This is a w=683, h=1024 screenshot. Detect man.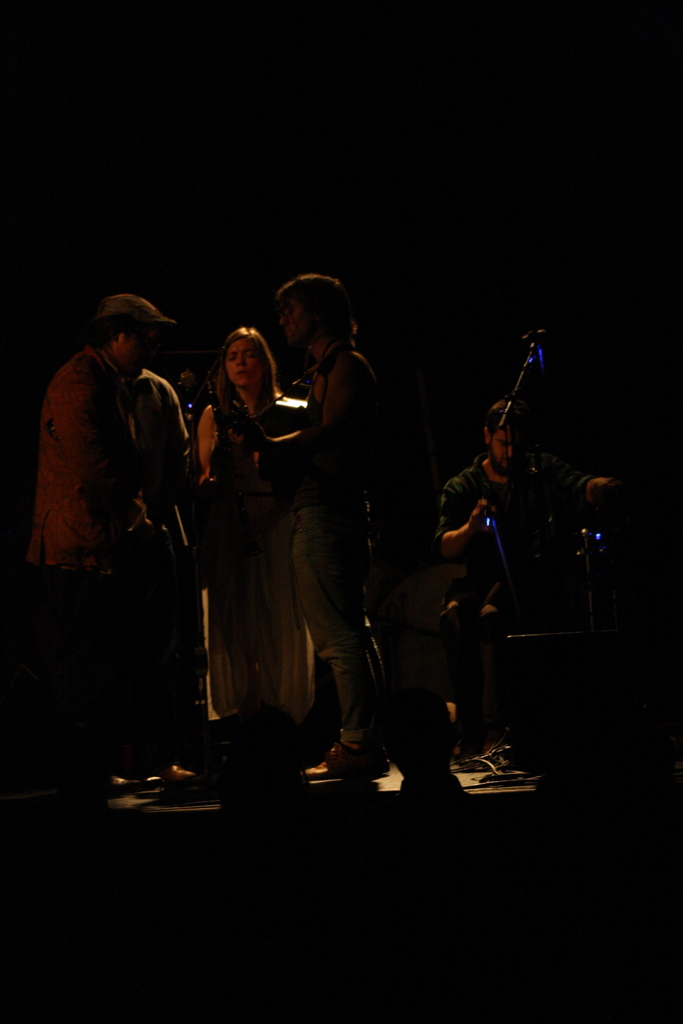
x1=111, y1=347, x2=226, y2=777.
